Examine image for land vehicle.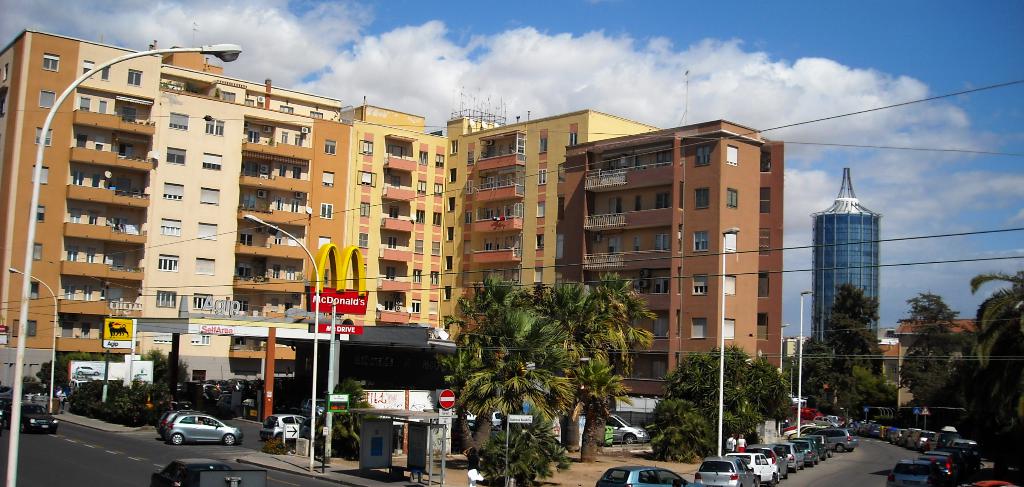
Examination result: rect(201, 376, 231, 392).
